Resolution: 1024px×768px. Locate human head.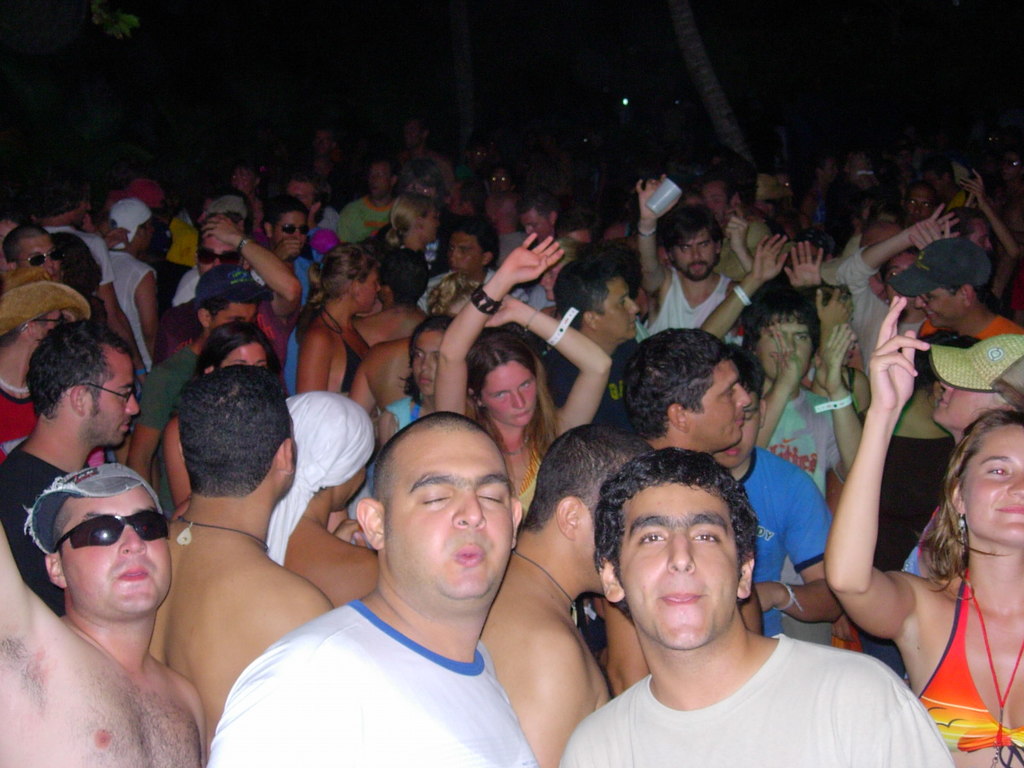
box=[308, 239, 380, 312].
